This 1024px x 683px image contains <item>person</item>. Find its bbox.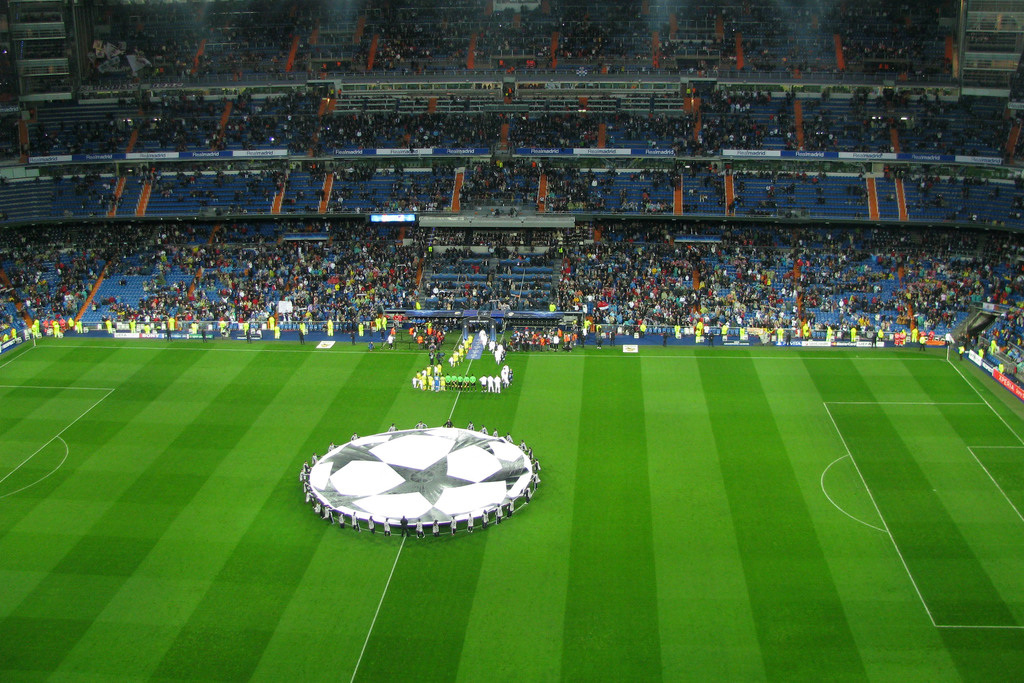
<region>399, 513, 409, 538</region>.
